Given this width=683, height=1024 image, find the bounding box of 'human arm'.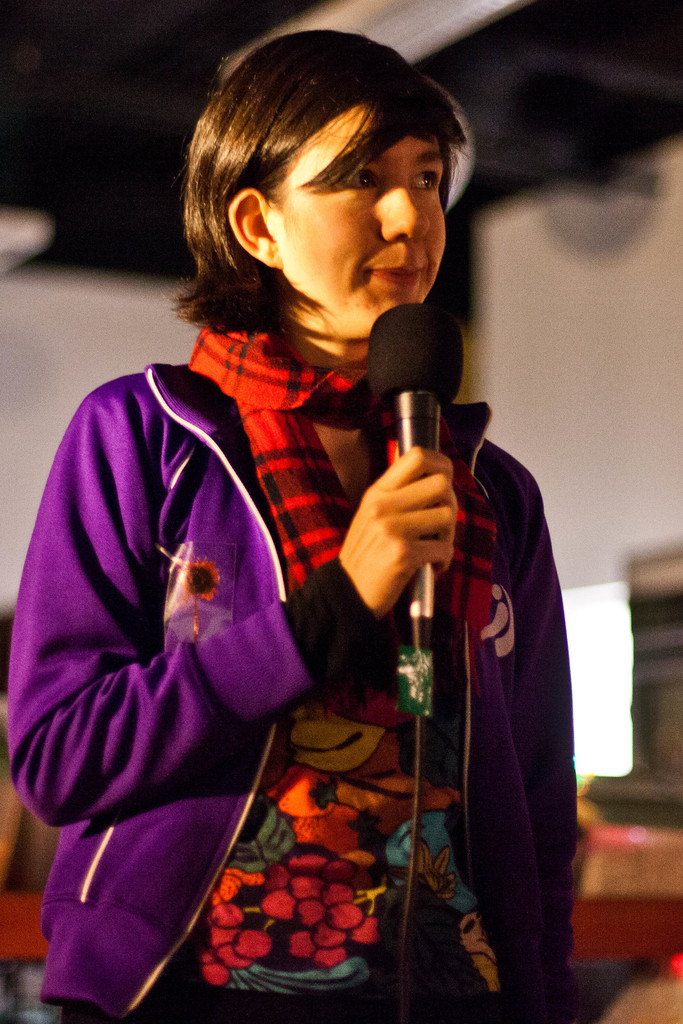
pyautogui.locateOnScreen(482, 485, 598, 987).
